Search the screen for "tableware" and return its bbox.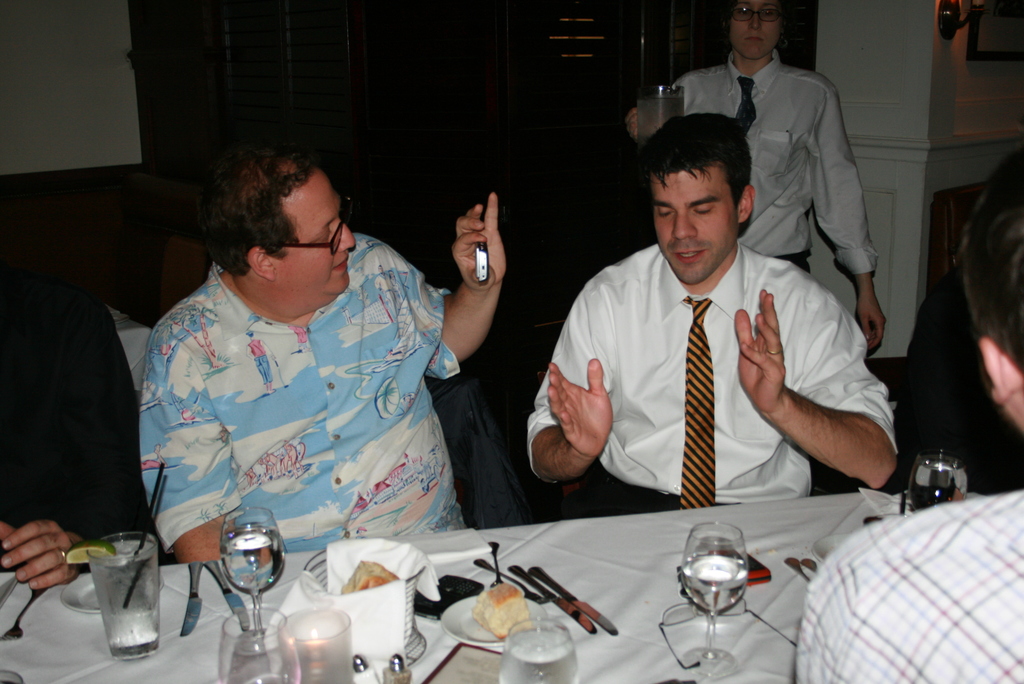
Found: crop(492, 540, 508, 587).
